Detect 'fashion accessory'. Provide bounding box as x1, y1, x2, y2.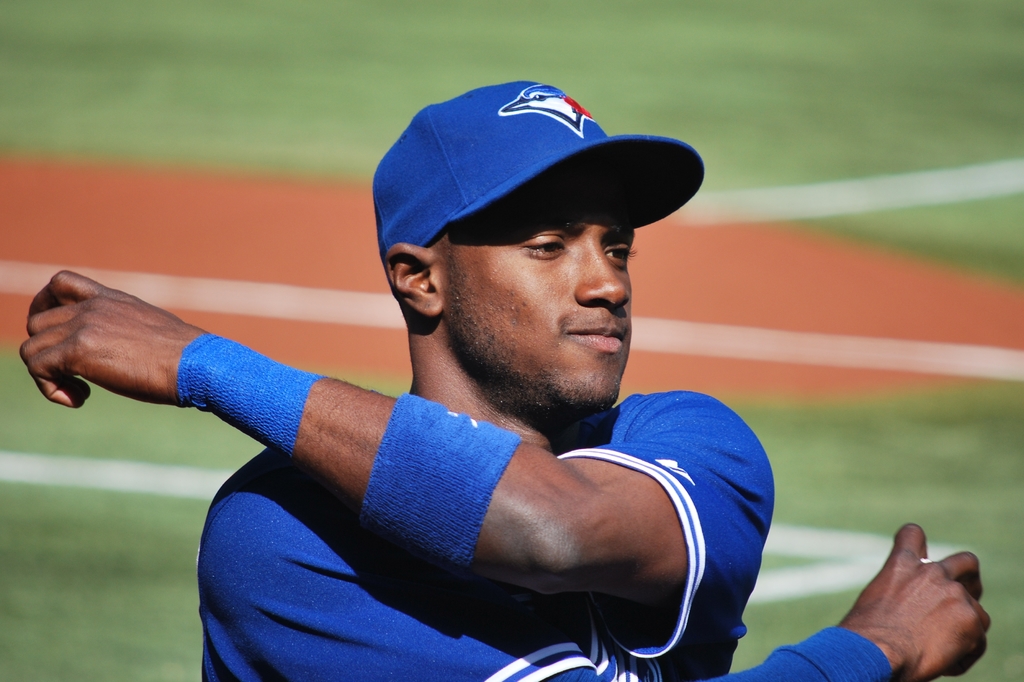
367, 77, 709, 265.
